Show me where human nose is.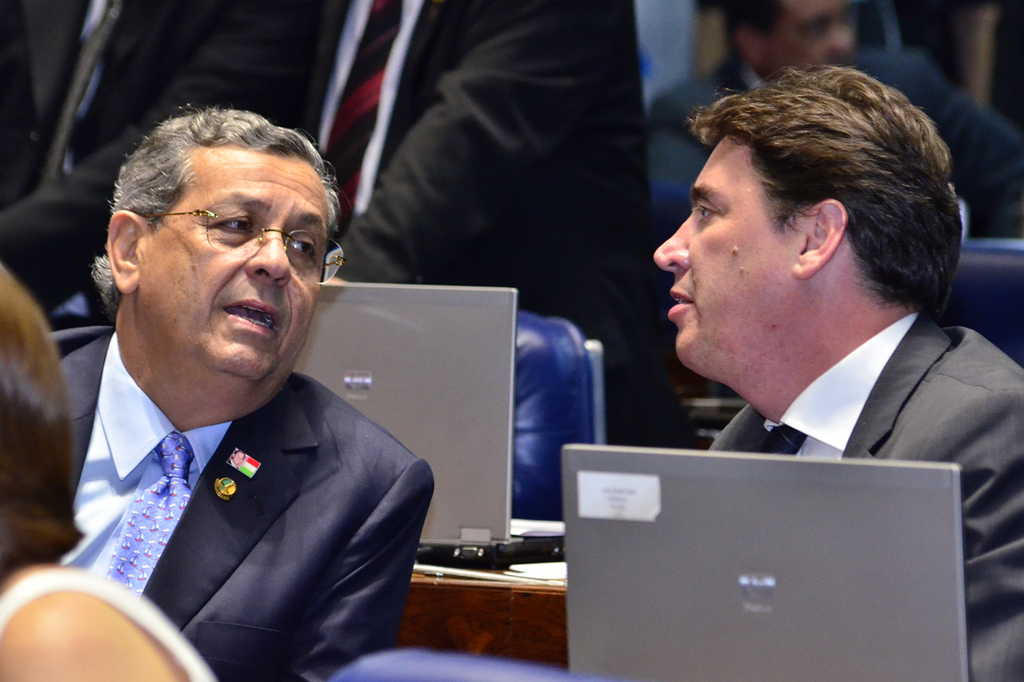
human nose is at 651/211/695/273.
